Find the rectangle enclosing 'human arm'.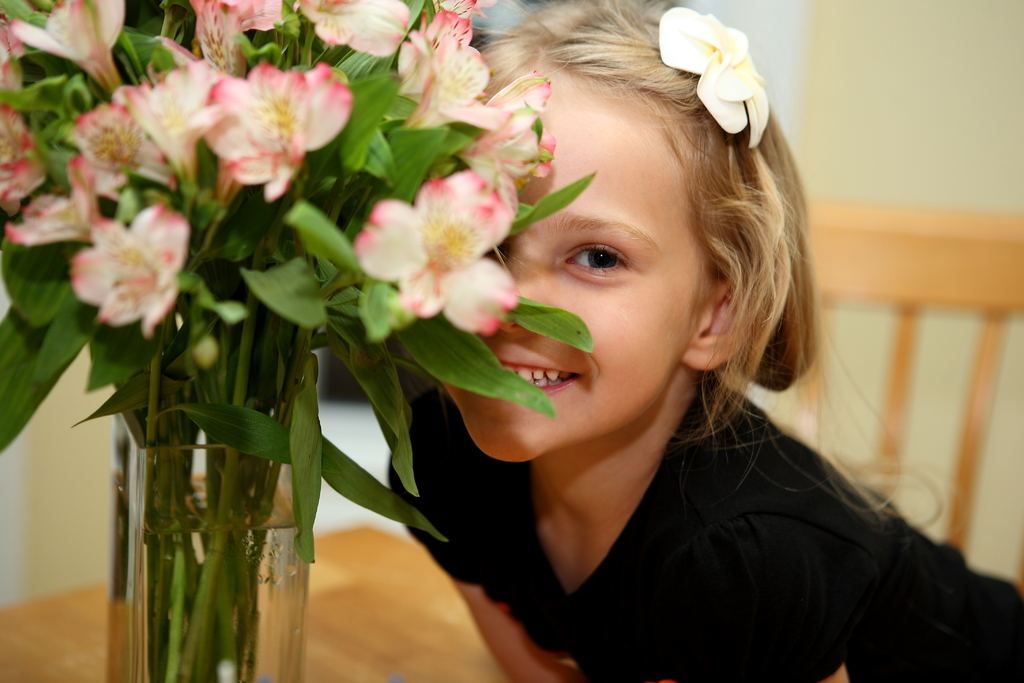
rect(409, 390, 588, 682).
